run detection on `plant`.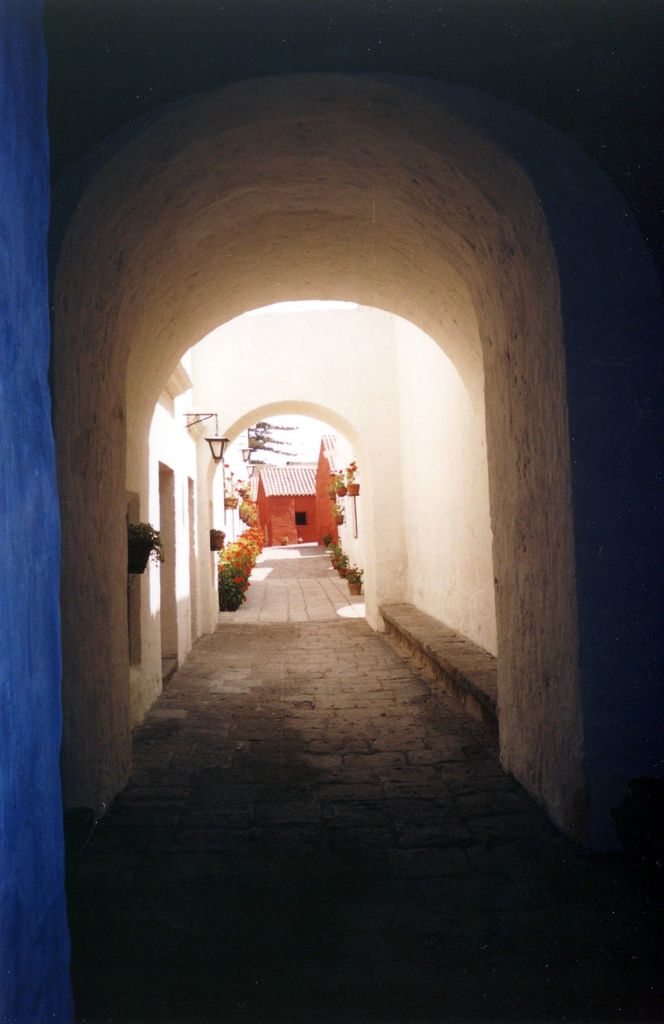
Result: bbox(123, 510, 175, 575).
